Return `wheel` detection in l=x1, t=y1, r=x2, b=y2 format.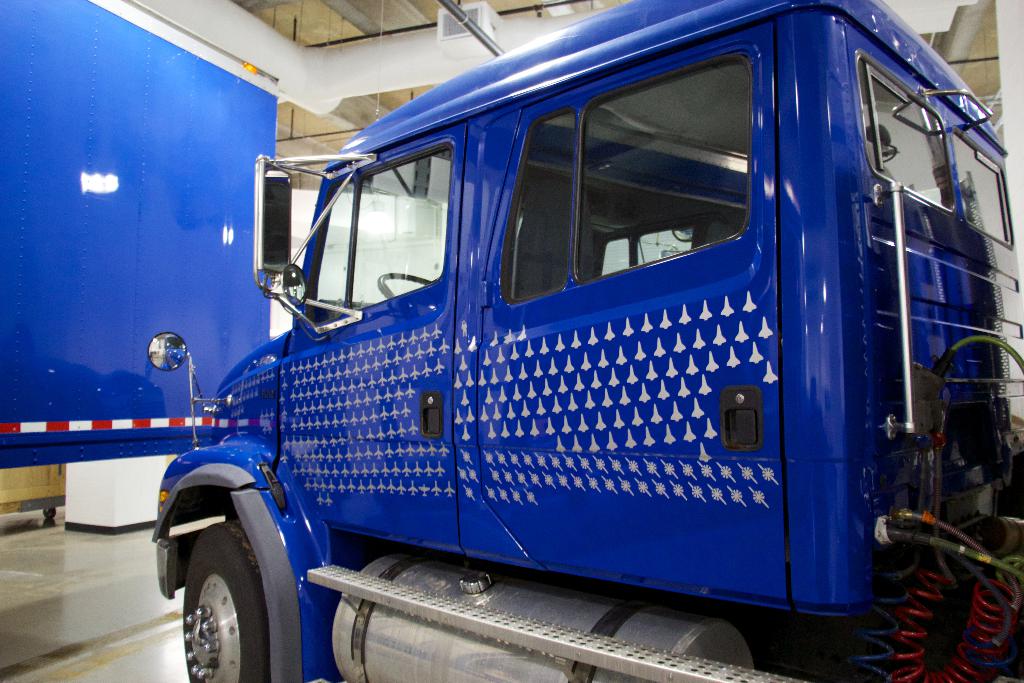
l=167, t=511, r=291, b=679.
